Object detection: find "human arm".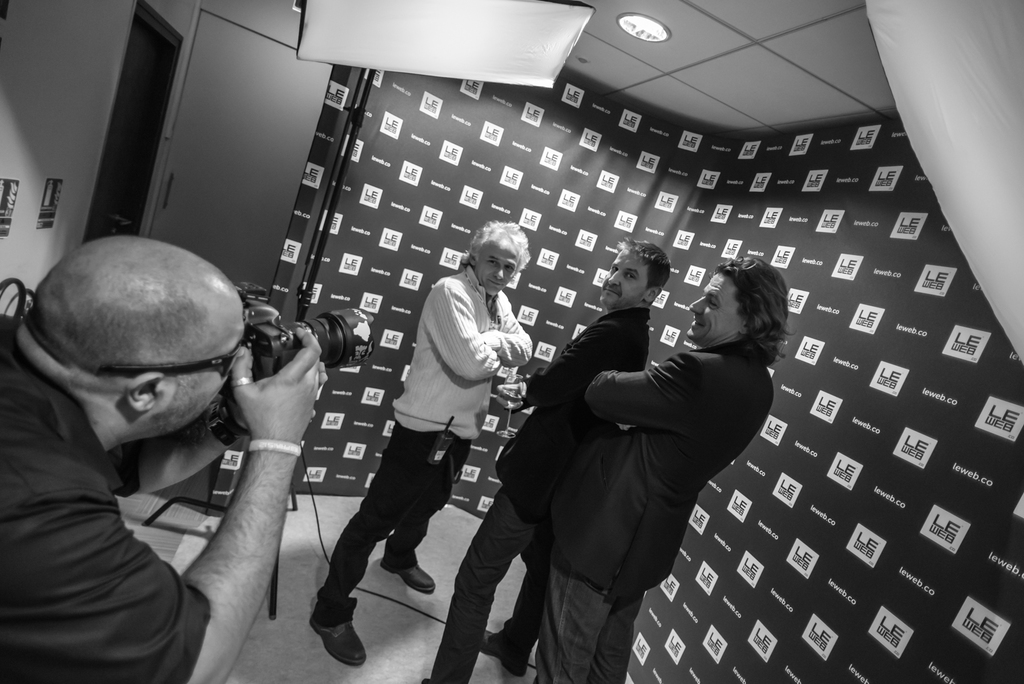
l=54, t=362, r=318, b=658.
